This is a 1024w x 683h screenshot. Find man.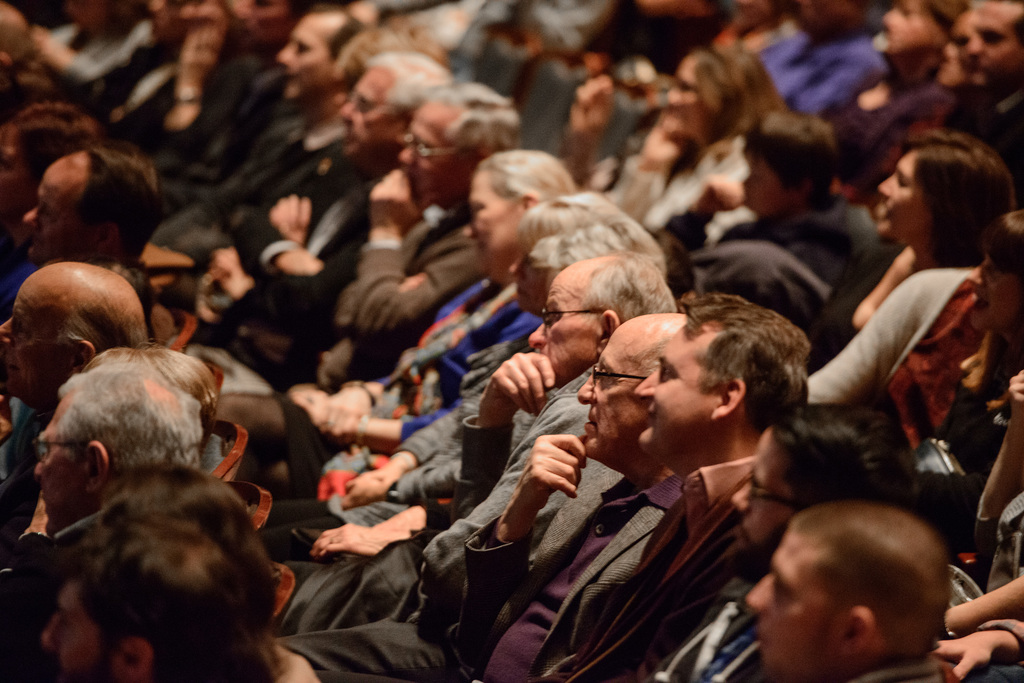
Bounding box: bbox=(710, 486, 1009, 682).
